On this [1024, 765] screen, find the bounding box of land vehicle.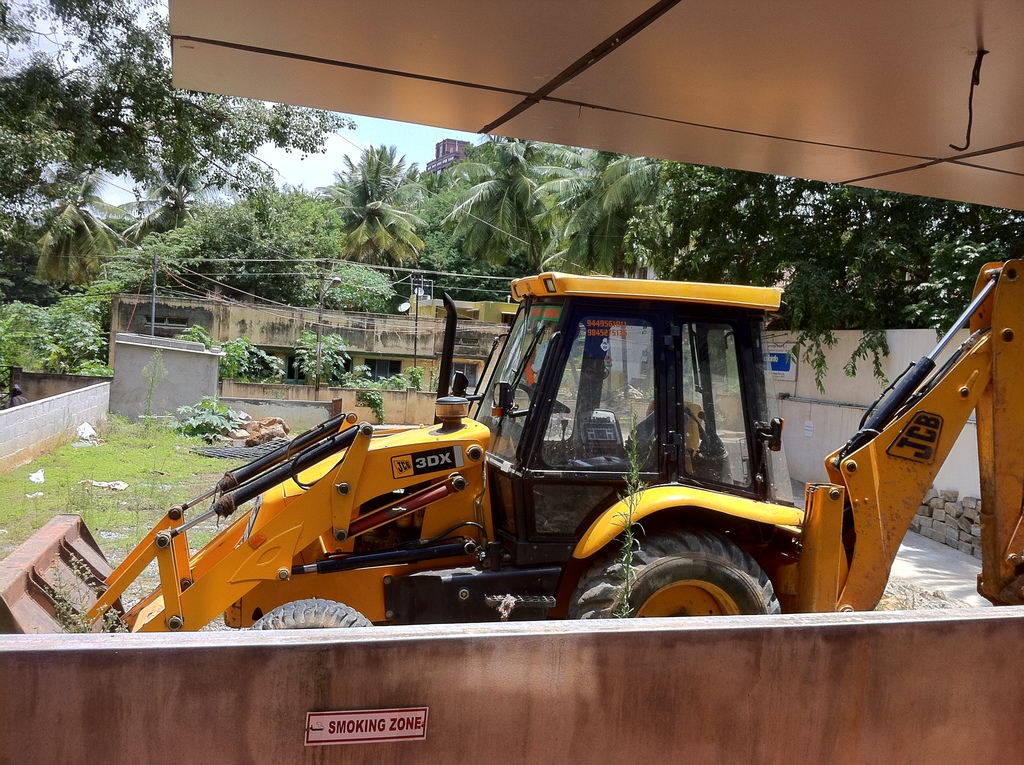
Bounding box: box(0, 258, 1023, 632).
